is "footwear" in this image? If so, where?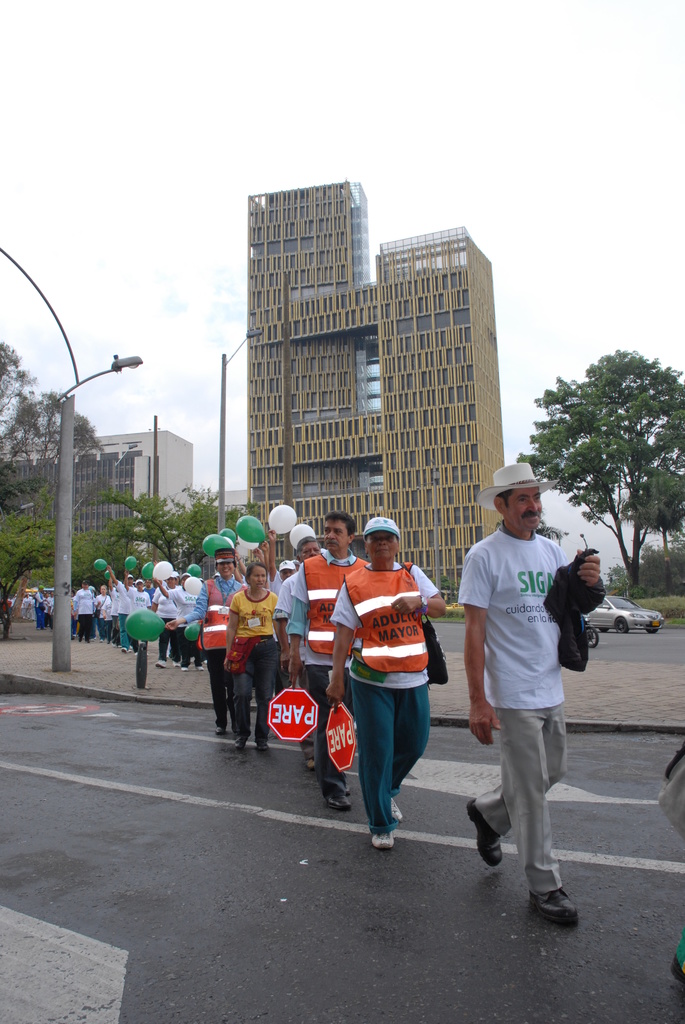
Yes, at BBox(212, 725, 222, 736).
